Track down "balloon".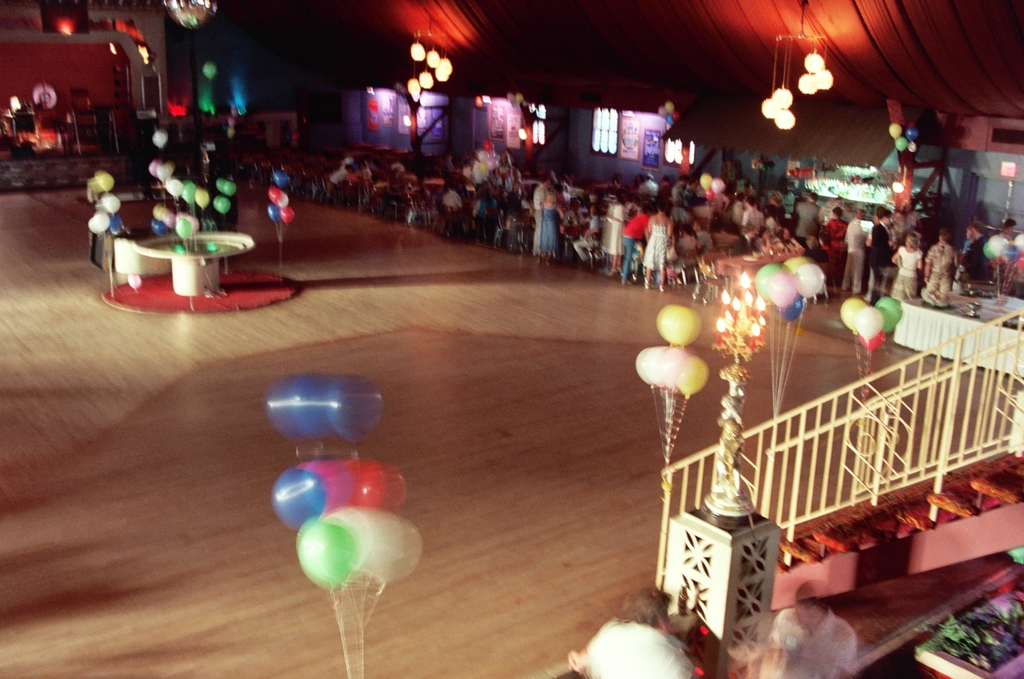
Tracked to [906,128,920,139].
